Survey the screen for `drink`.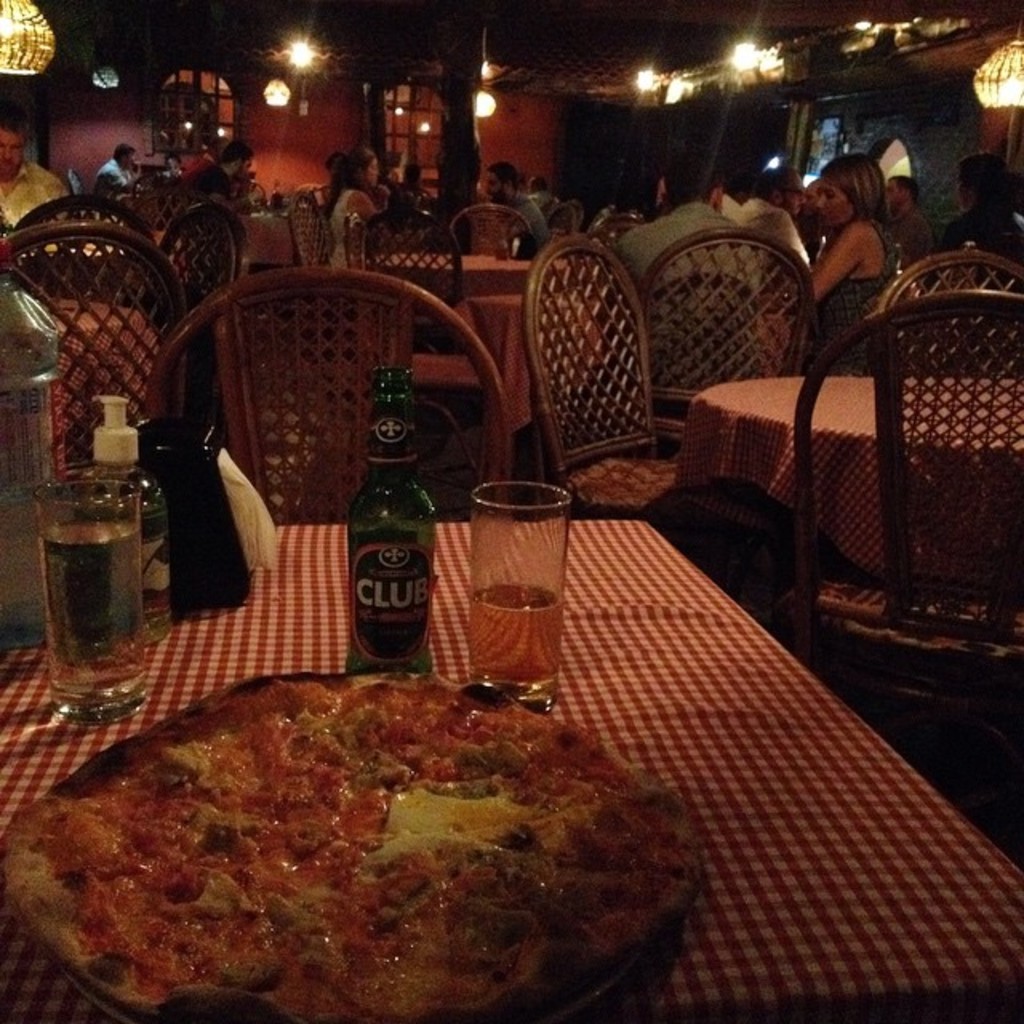
Survey found: crop(136, 496, 170, 635).
